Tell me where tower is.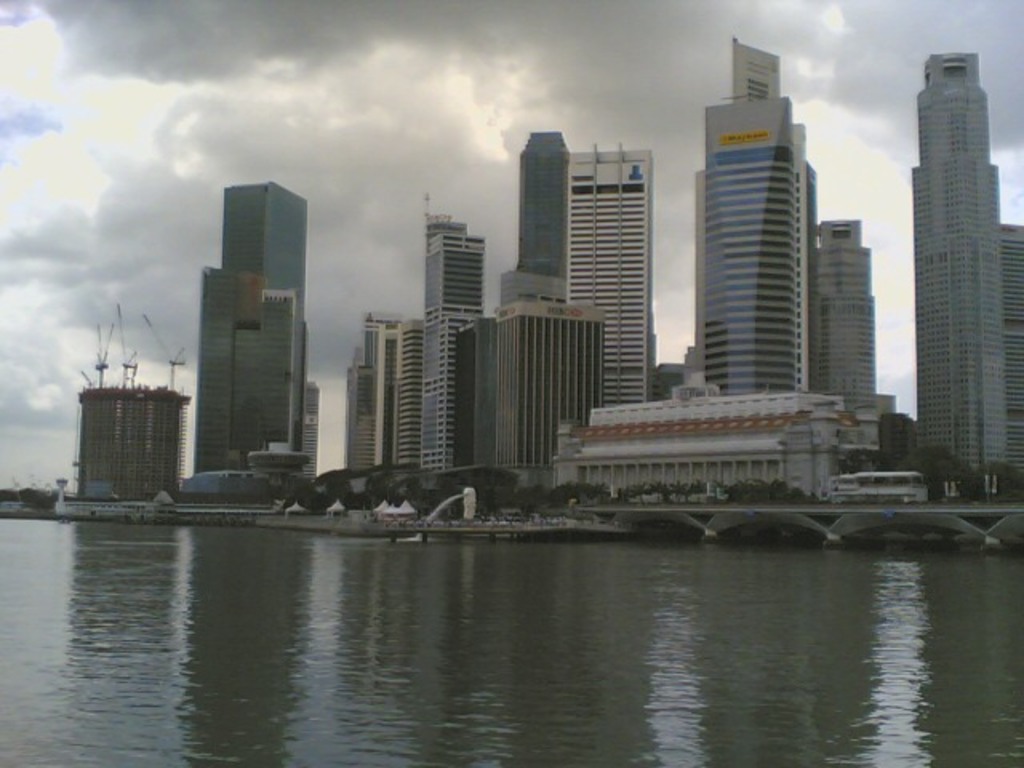
tower is at box(336, 328, 419, 485).
